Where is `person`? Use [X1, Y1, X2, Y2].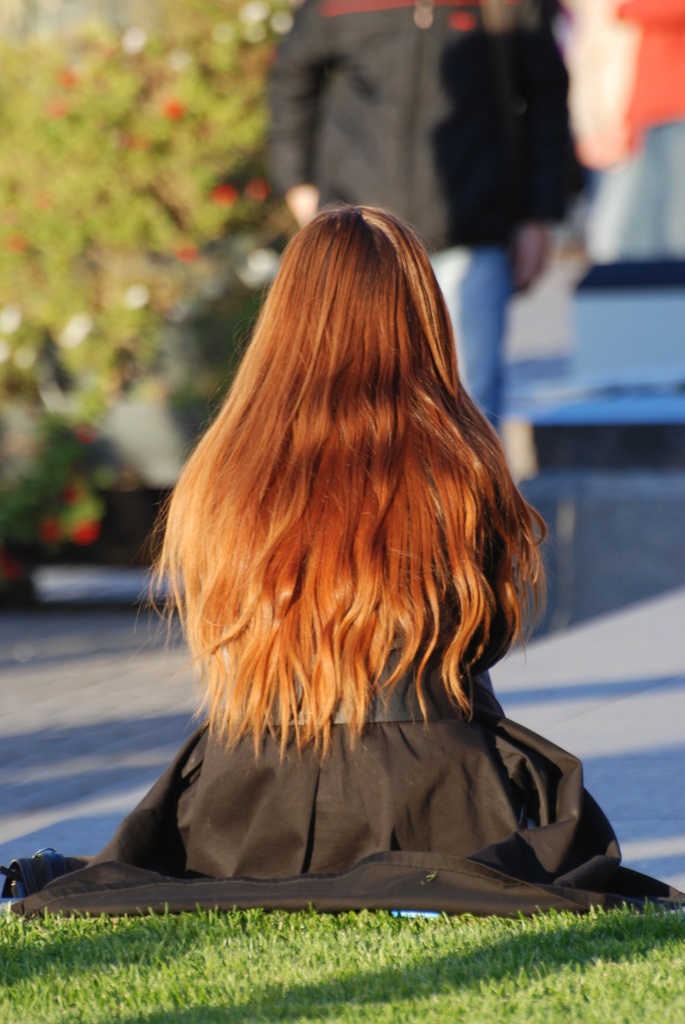
[276, 0, 601, 512].
